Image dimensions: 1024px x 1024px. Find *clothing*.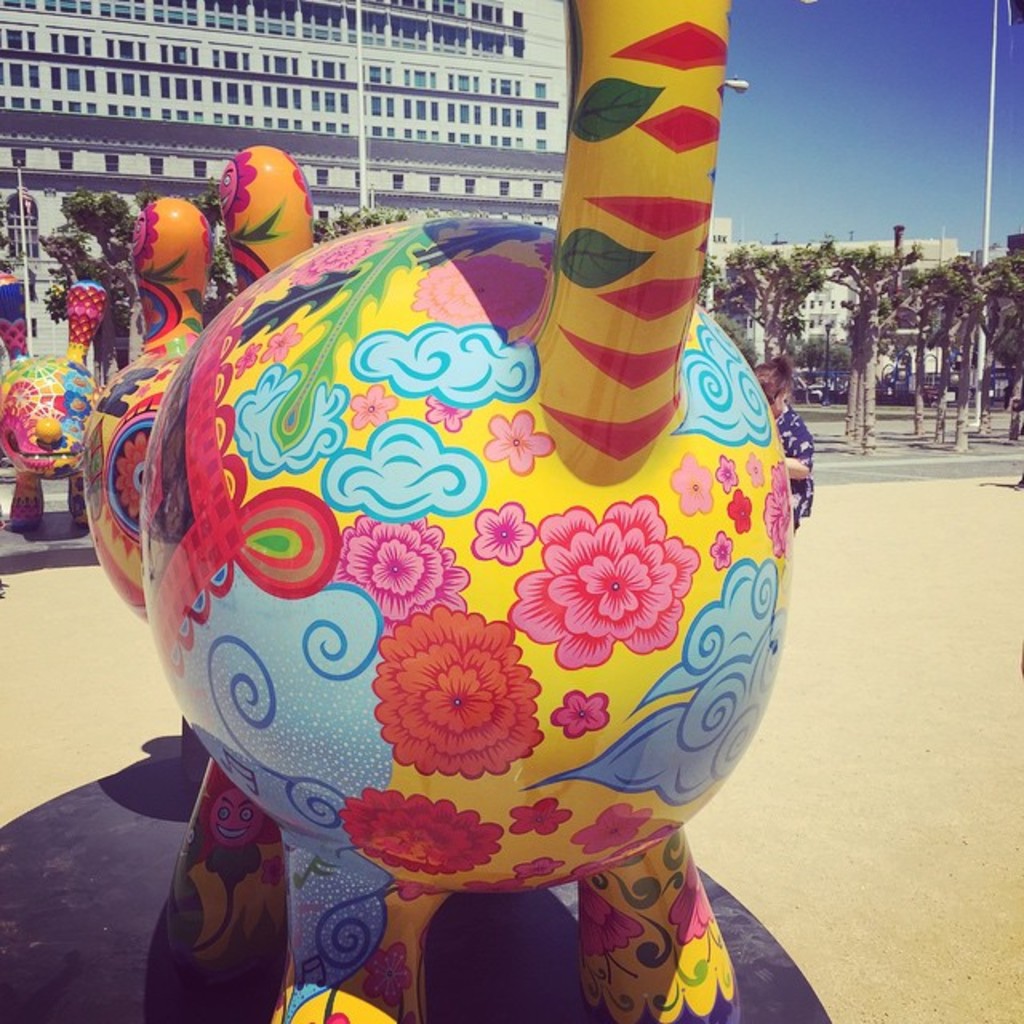
[763, 395, 819, 522].
